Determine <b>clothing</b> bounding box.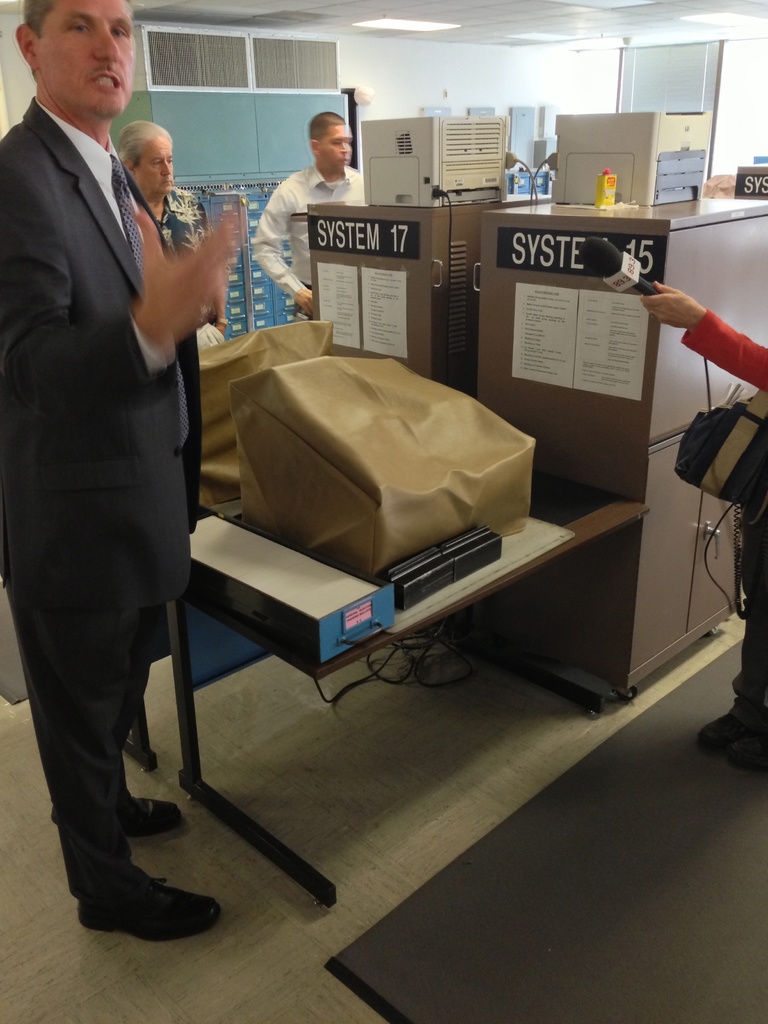
Determined: rect(0, 86, 214, 895).
